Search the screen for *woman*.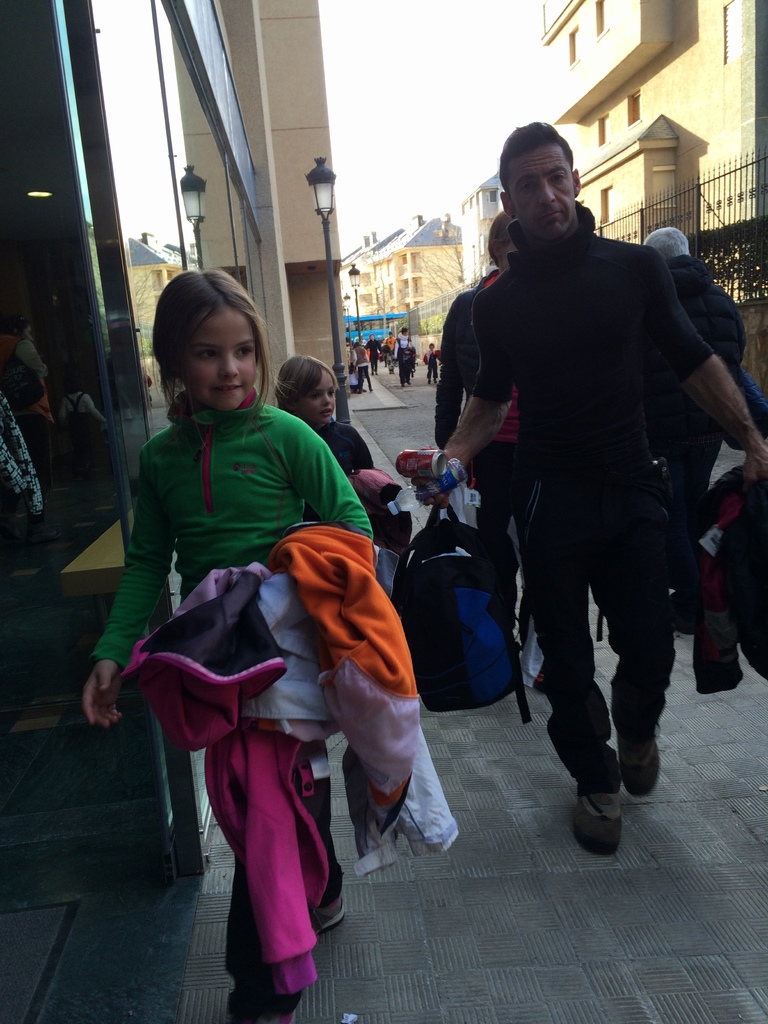
Found at 361:333:382:375.
